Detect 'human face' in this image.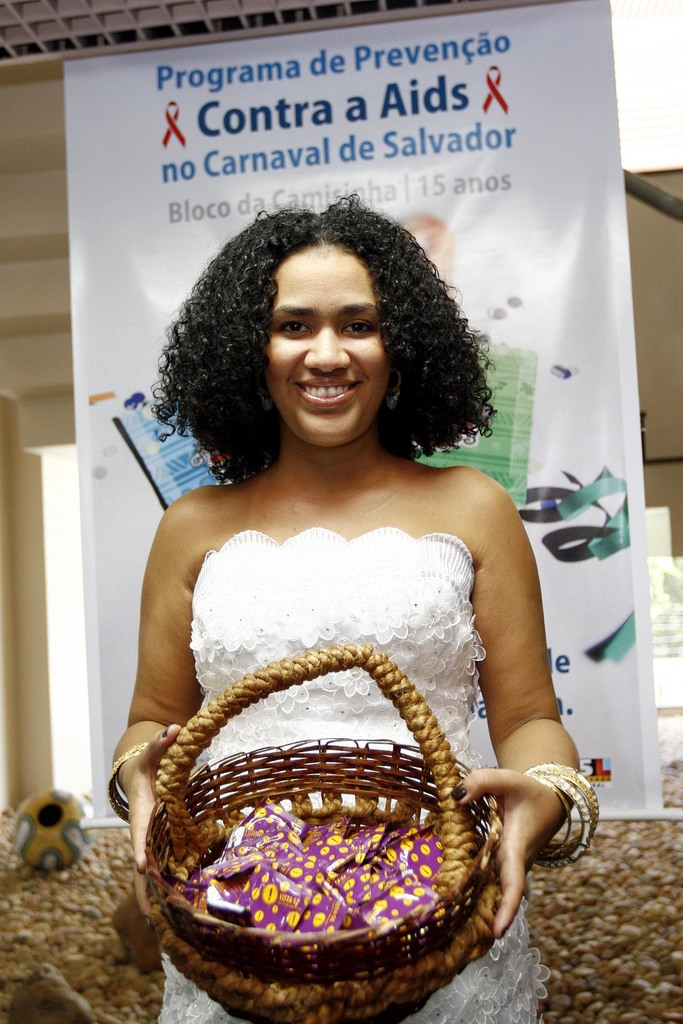
Detection: x1=267 y1=244 x2=386 y2=445.
